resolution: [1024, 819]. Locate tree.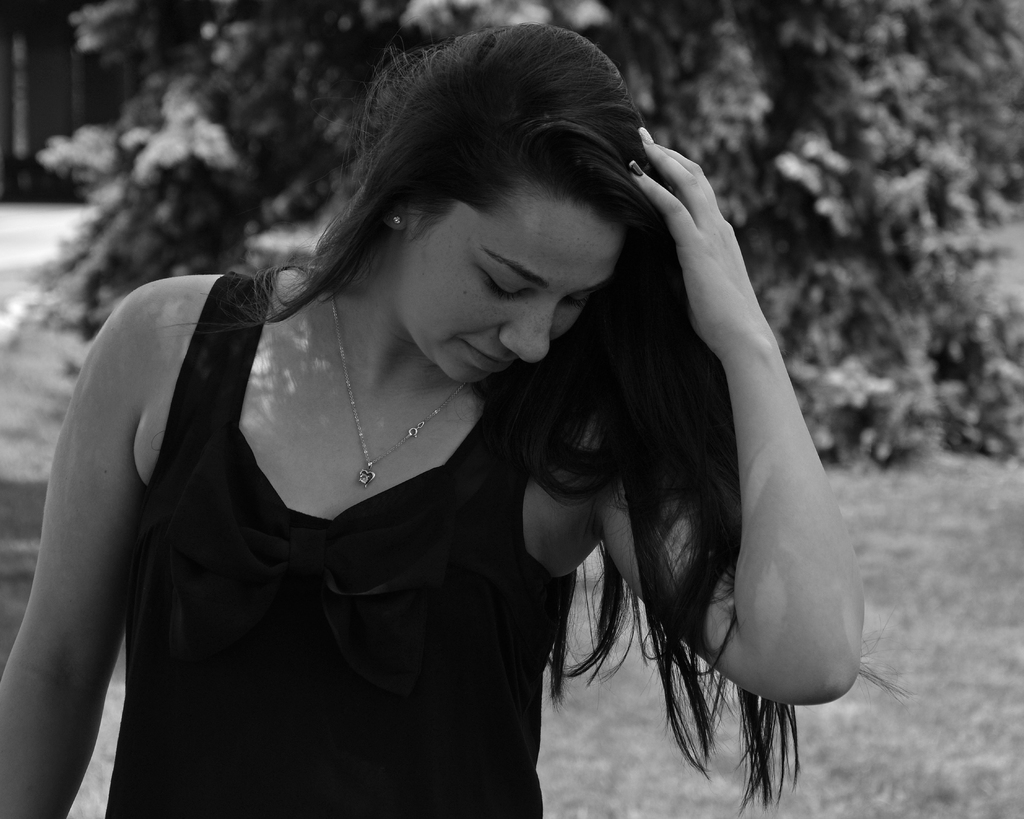
(left=0, top=0, right=1023, bottom=470).
